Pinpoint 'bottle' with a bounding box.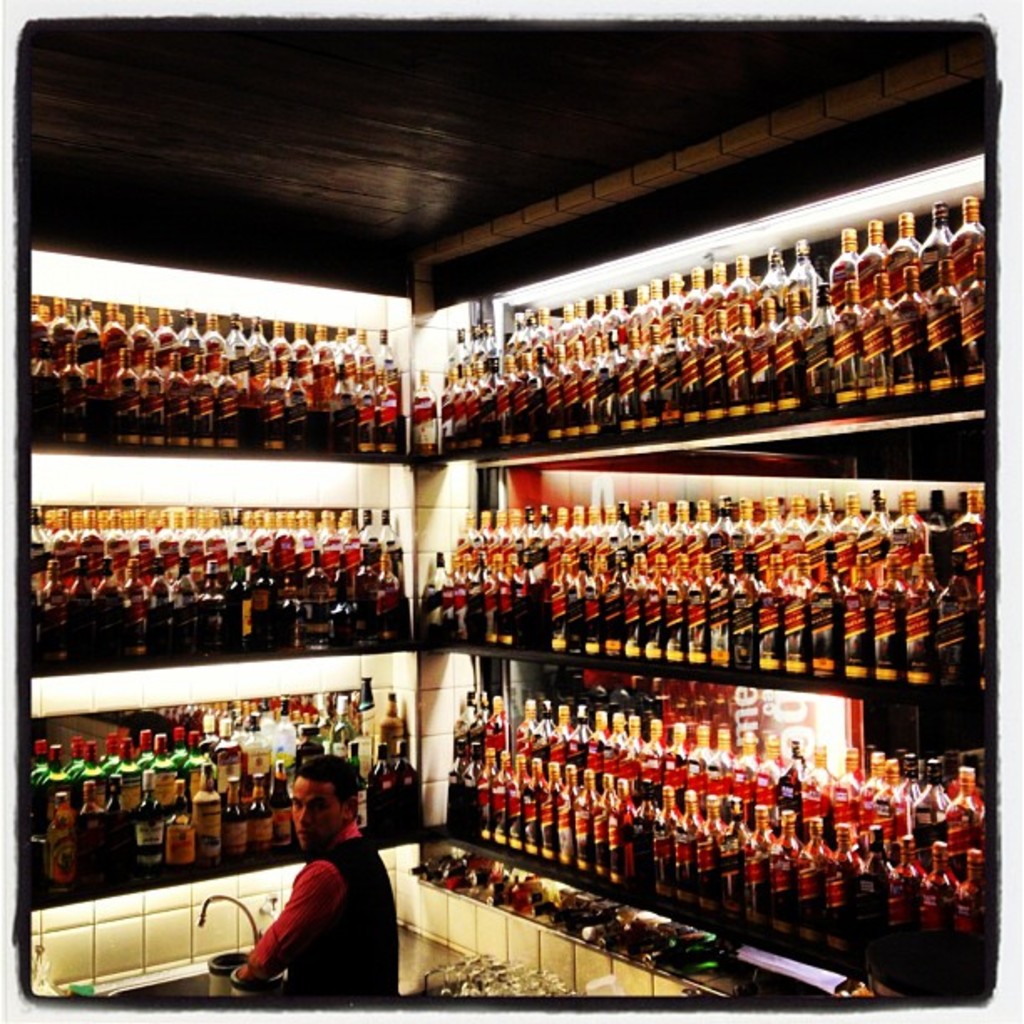
BBox(601, 286, 634, 330).
